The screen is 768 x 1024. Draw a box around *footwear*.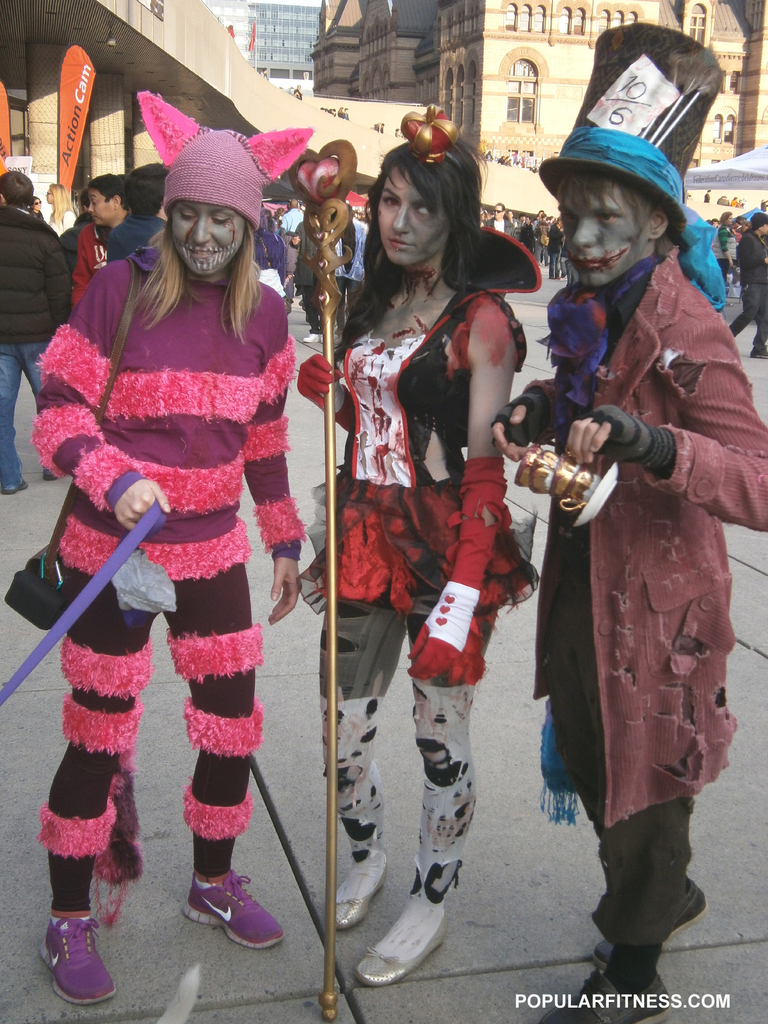
[3,477,29,495].
